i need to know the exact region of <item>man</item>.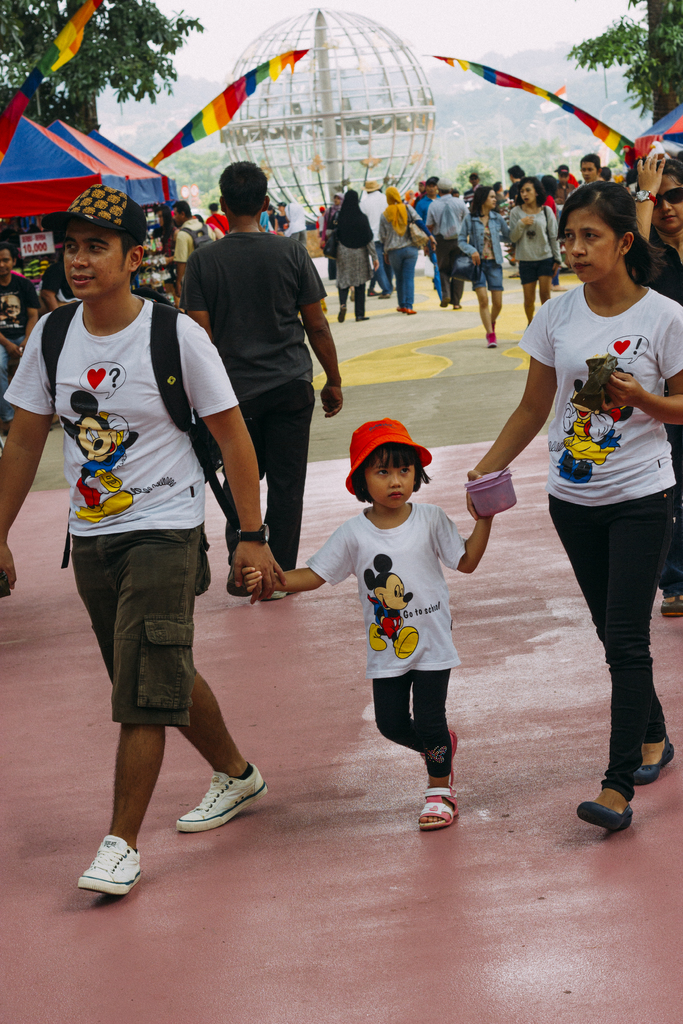
Region: 24, 195, 246, 875.
